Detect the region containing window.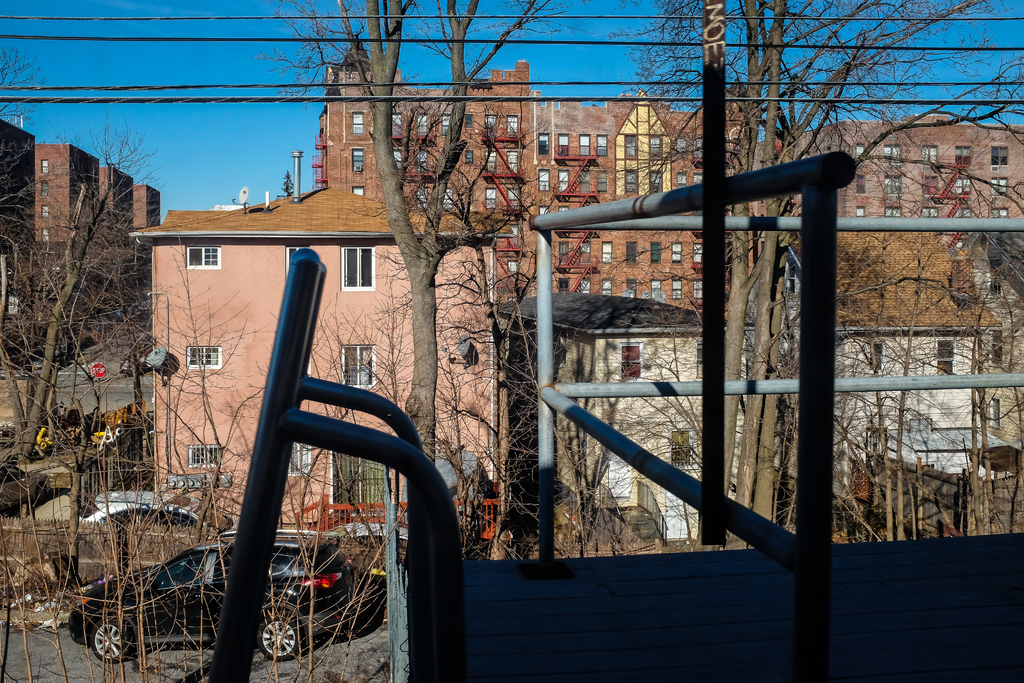
(left=577, top=278, right=589, bottom=299).
